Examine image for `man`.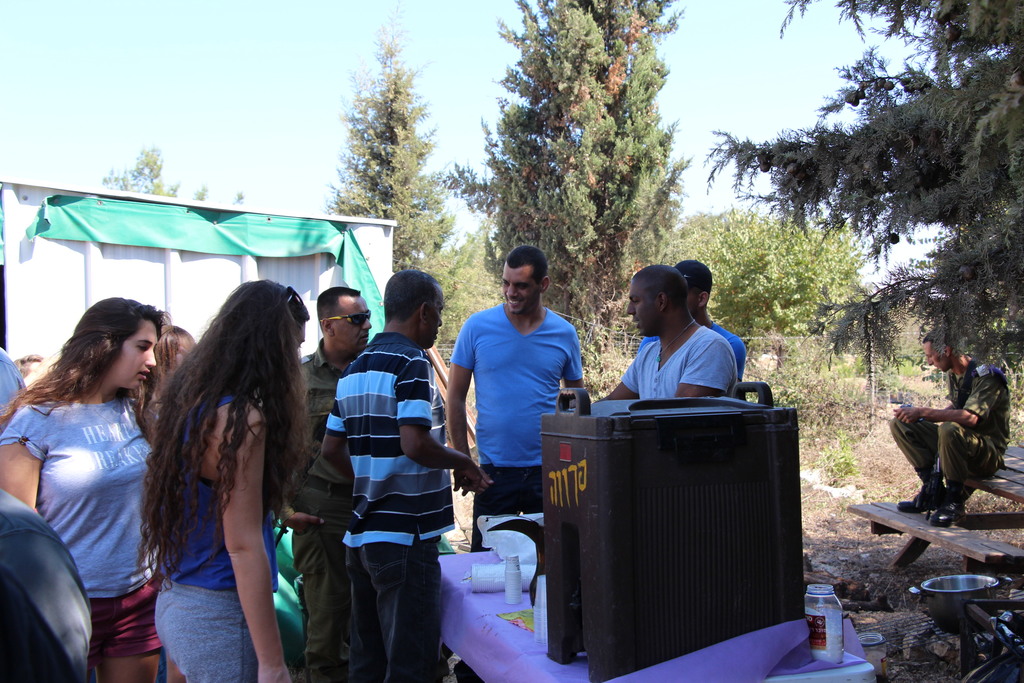
Examination result: x1=292, y1=290, x2=378, y2=682.
